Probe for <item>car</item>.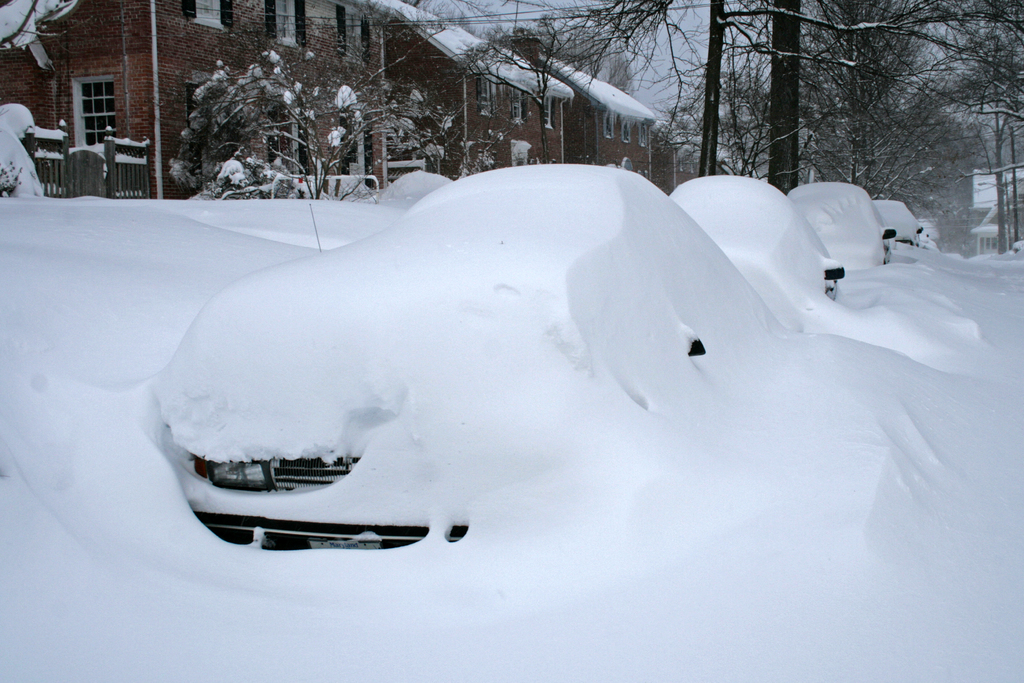
Probe result: [163,164,774,552].
